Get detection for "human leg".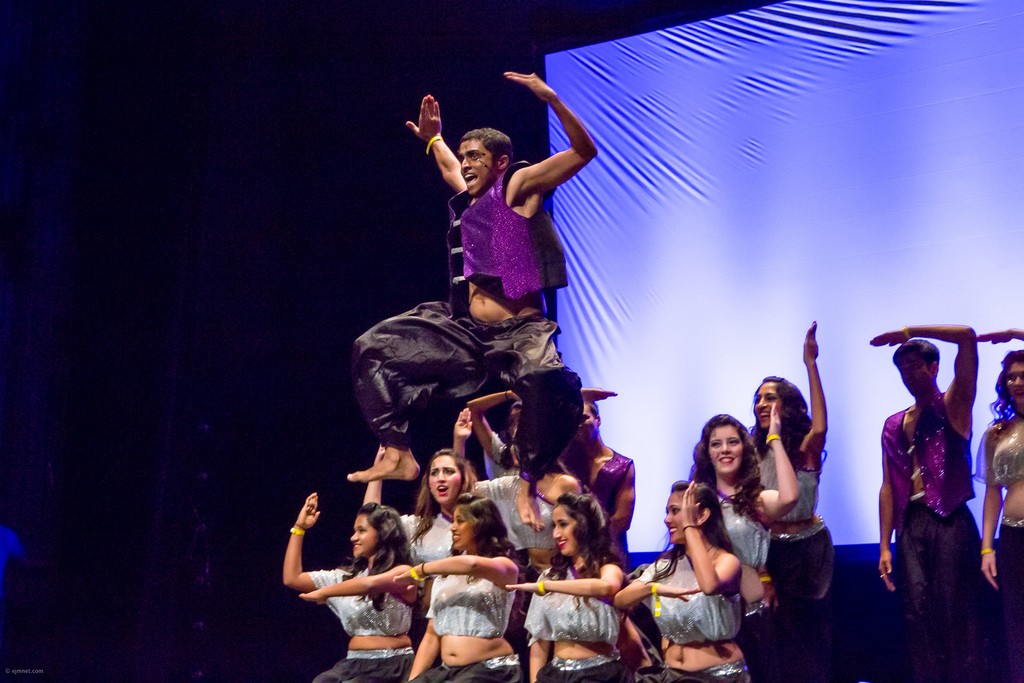
Detection: (929, 491, 990, 680).
